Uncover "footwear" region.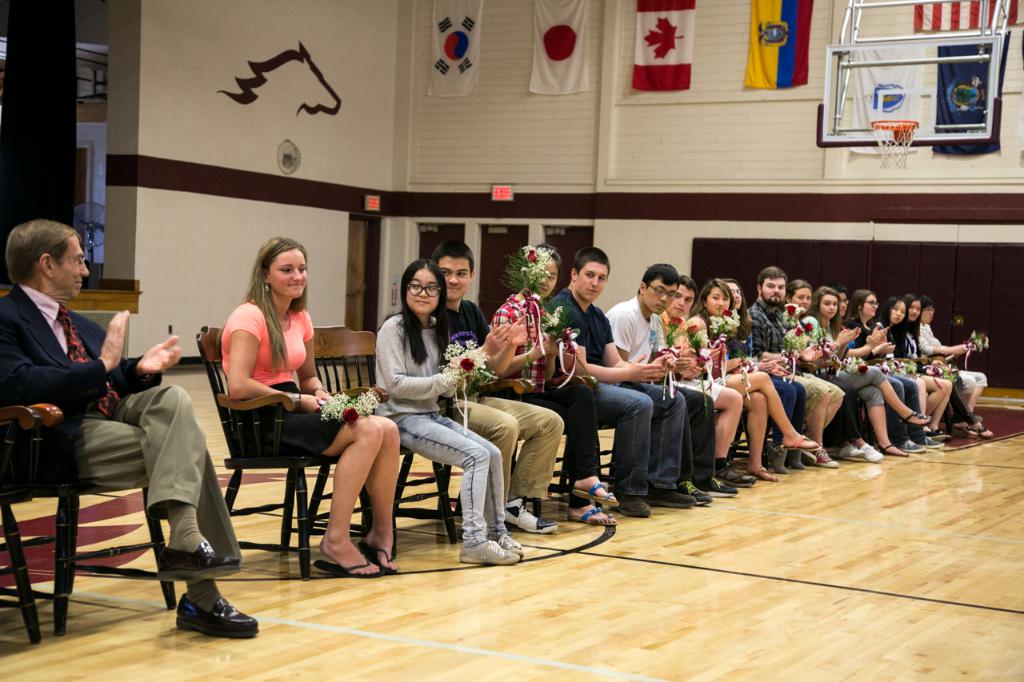
Uncovered: rect(314, 555, 385, 581).
